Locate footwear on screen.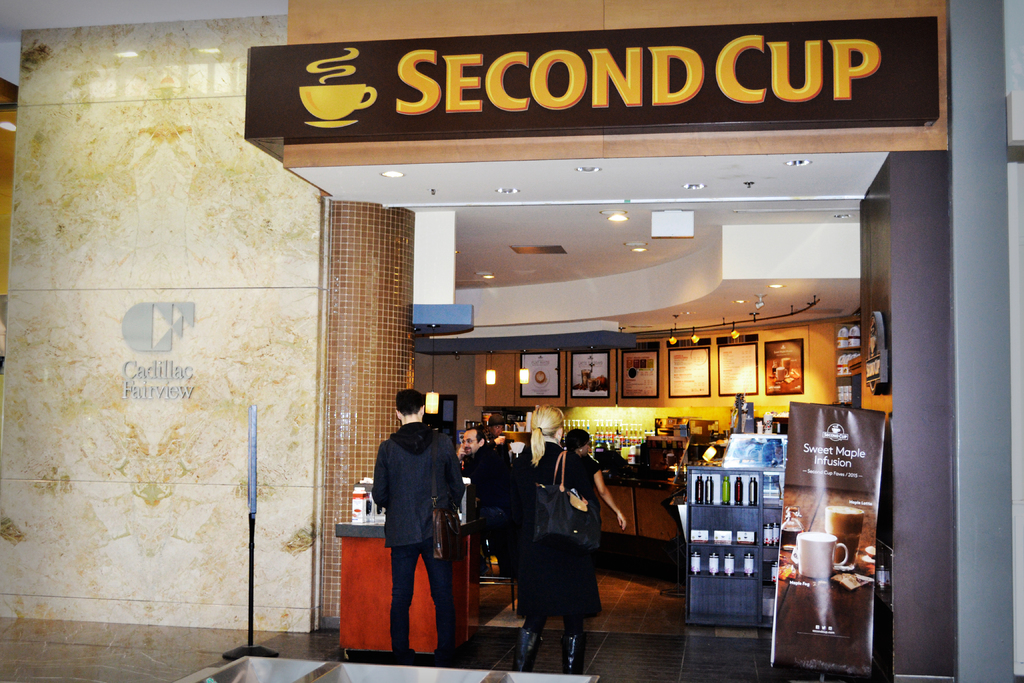
On screen at <region>400, 648, 415, 666</region>.
